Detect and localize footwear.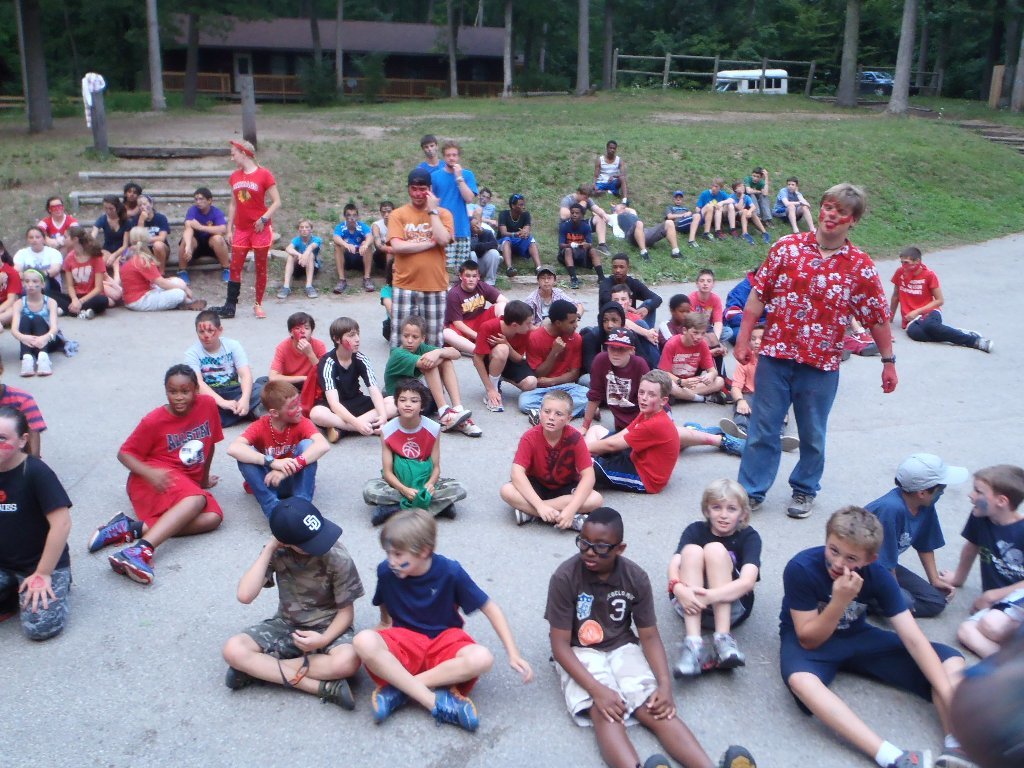
Localized at l=212, t=281, r=243, b=317.
